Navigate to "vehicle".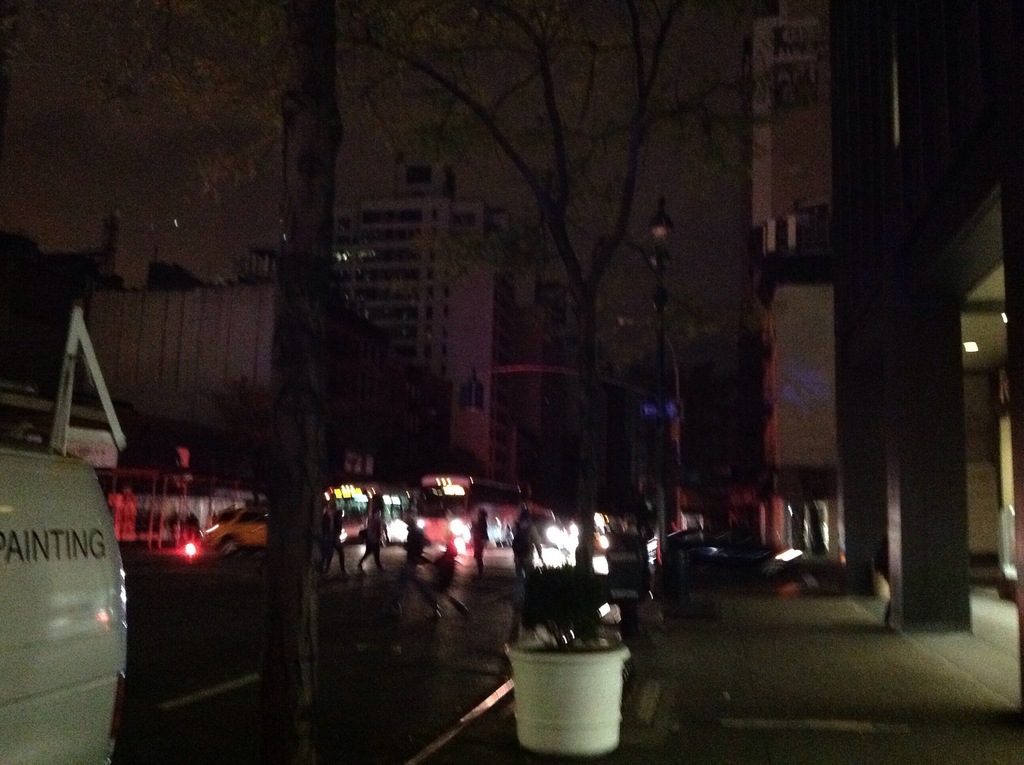
Navigation target: rect(203, 506, 266, 557).
